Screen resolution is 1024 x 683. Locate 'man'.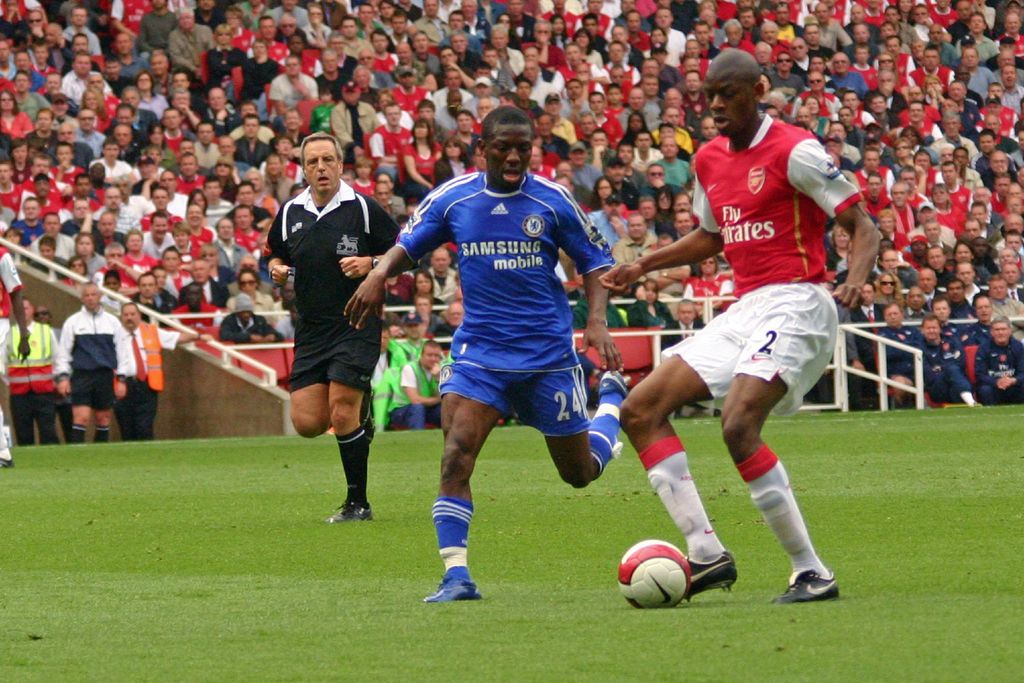
detection(274, 12, 296, 52).
